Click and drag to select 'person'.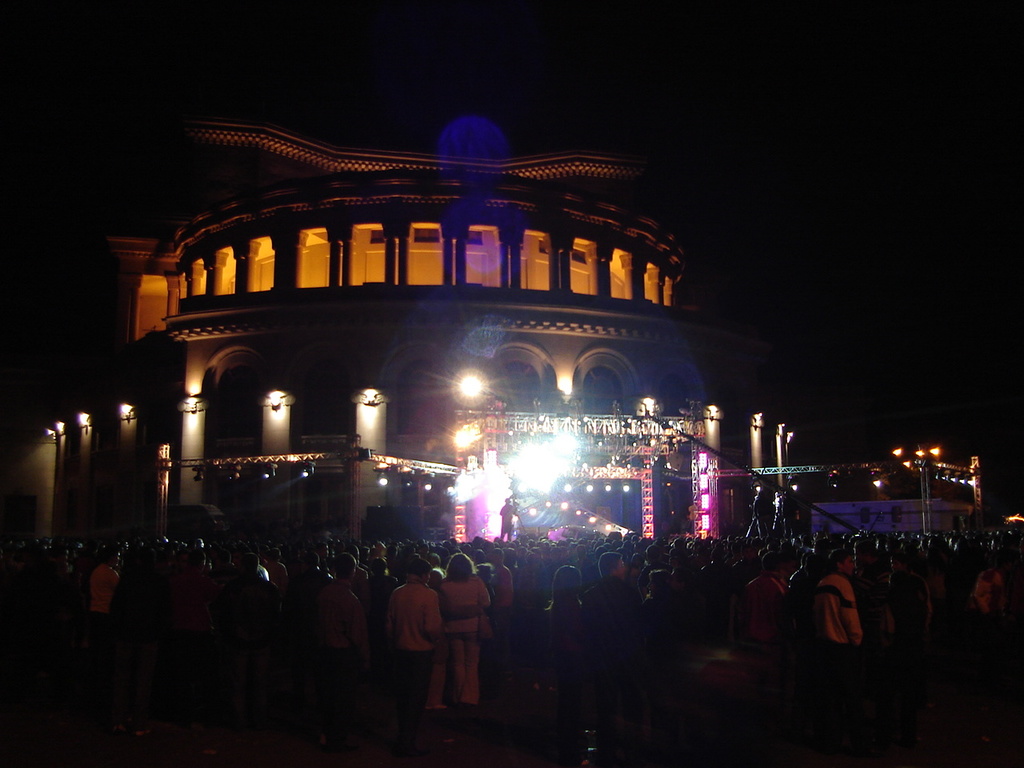
Selection: x1=380, y1=565, x2=442, y2=704.
